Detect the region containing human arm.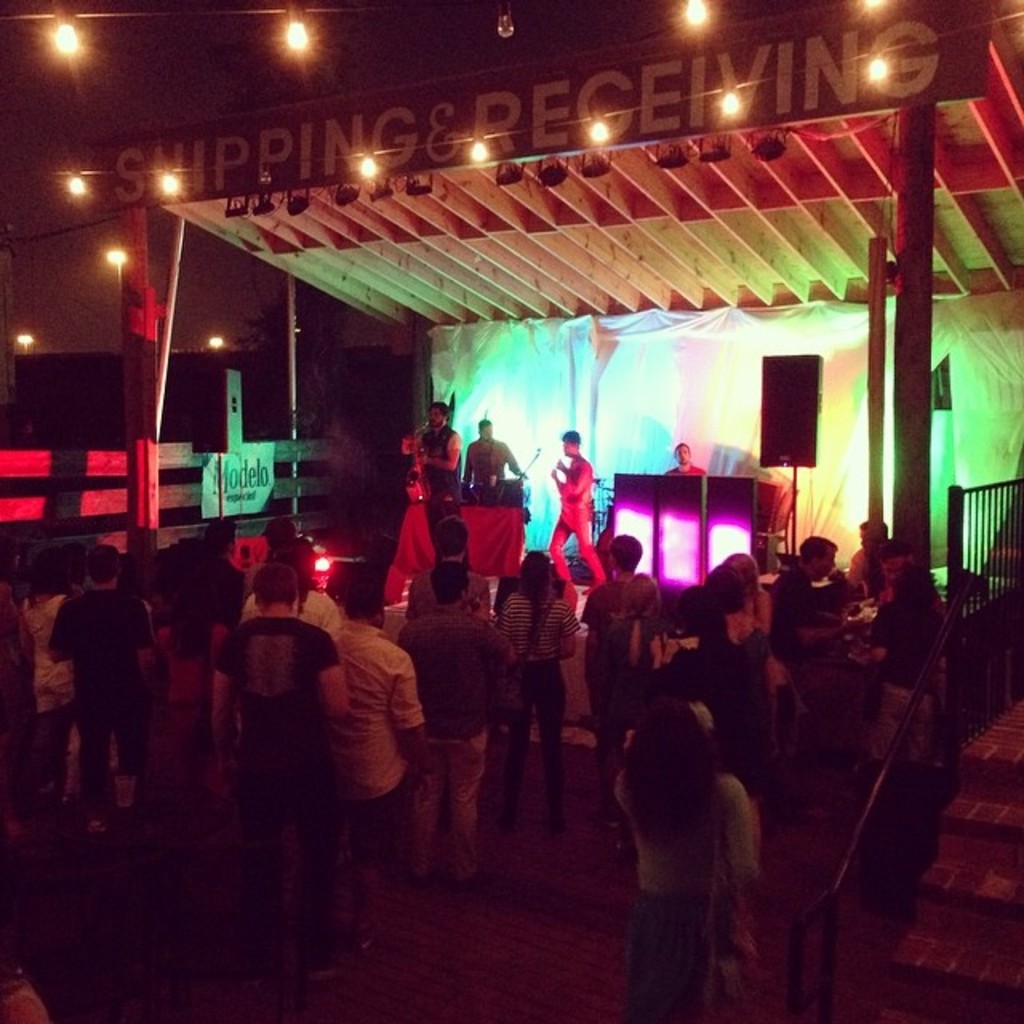
(left=213, top=635, right=232, bottom=739).
